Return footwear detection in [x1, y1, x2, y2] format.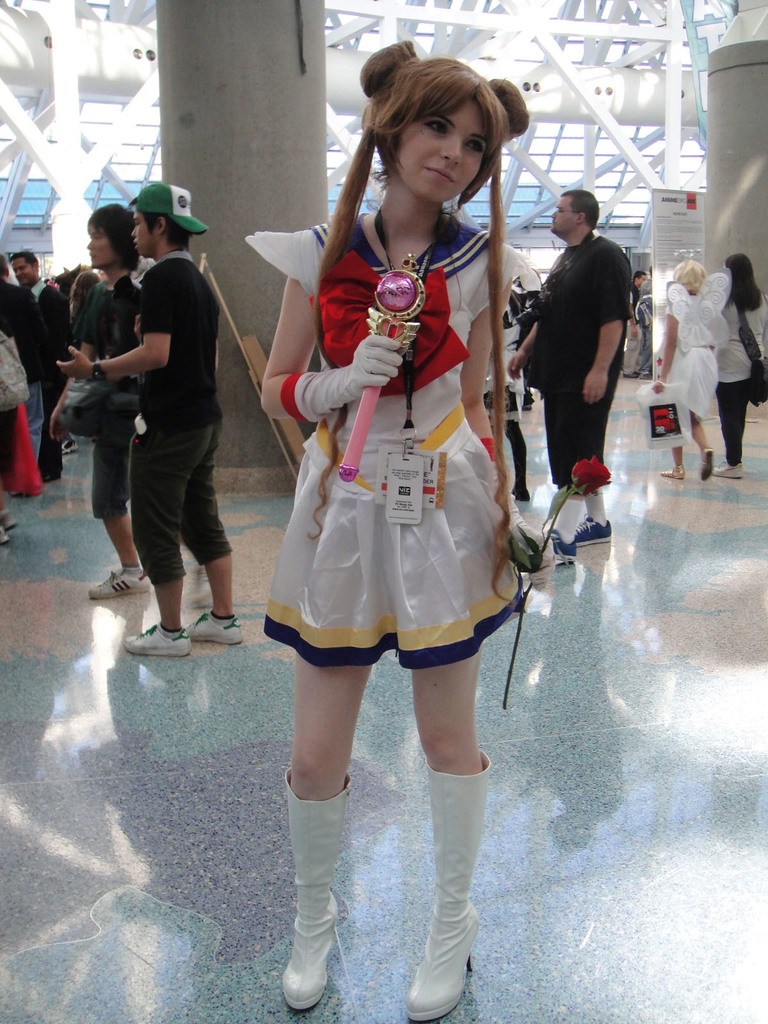
[624, 371, 640, 379].
